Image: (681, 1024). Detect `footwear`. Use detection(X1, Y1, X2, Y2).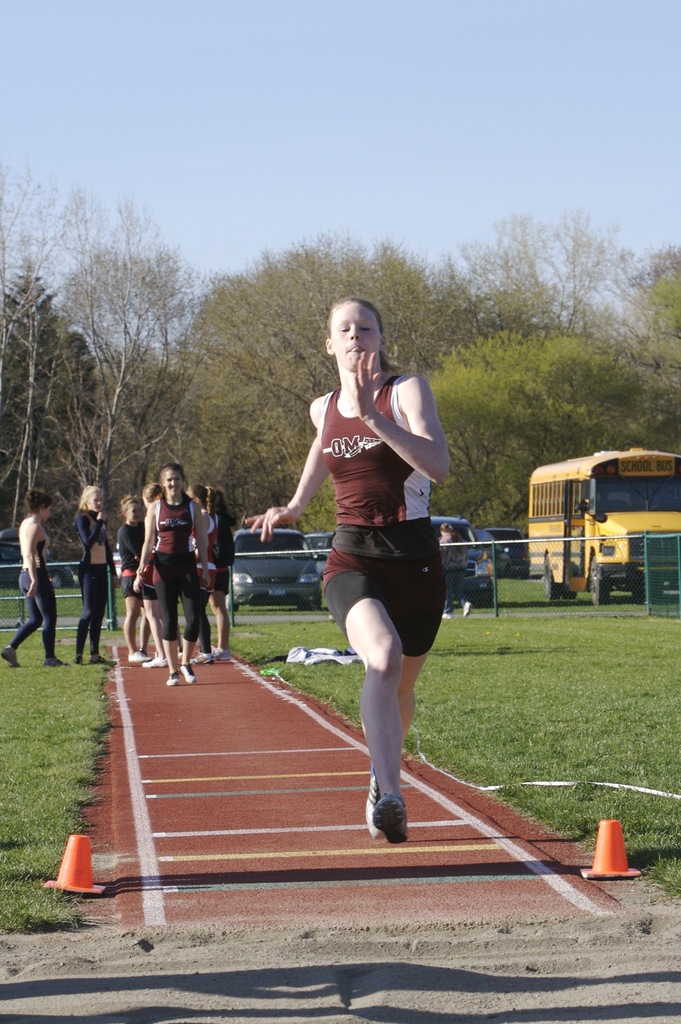
detection(123, 651, 151, 663).
